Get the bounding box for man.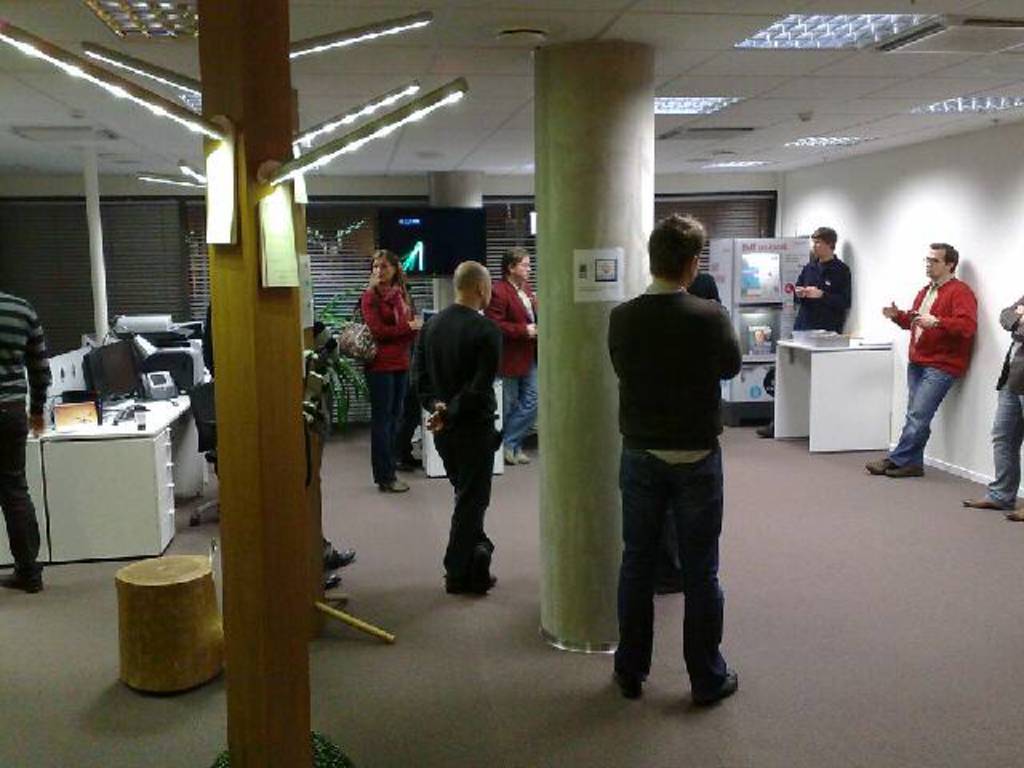
(left=960, top=298, right=1022, bottom=522).
